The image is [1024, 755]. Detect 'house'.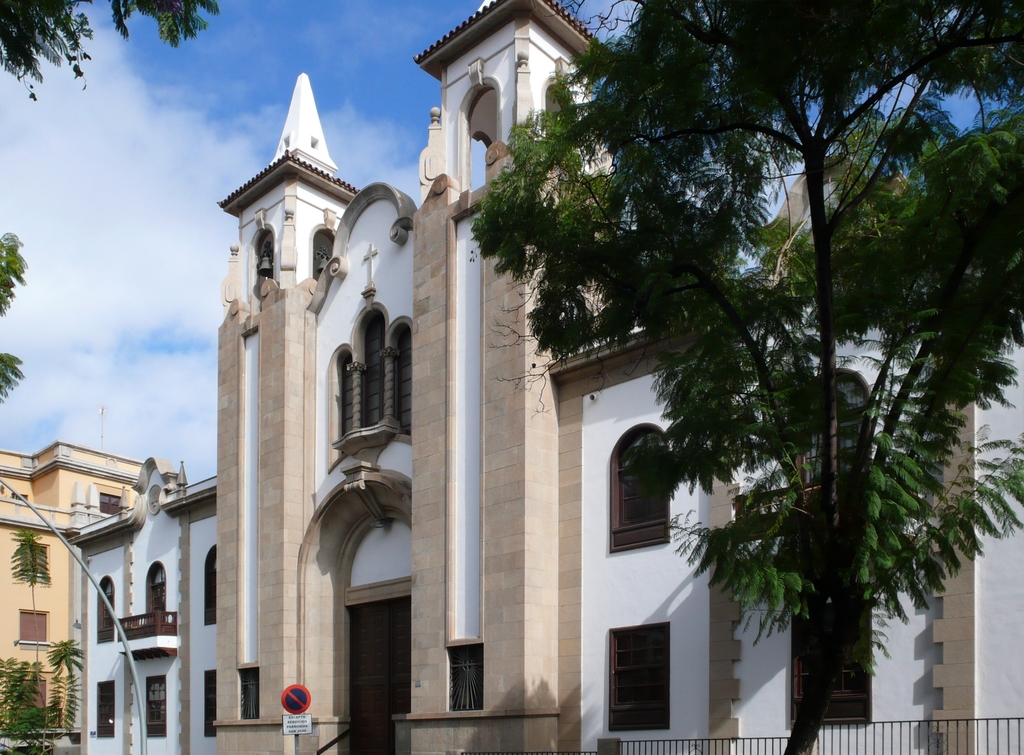
Detection: {"left": 0, "top": 451, "right": 184, "bottom": 742}.
